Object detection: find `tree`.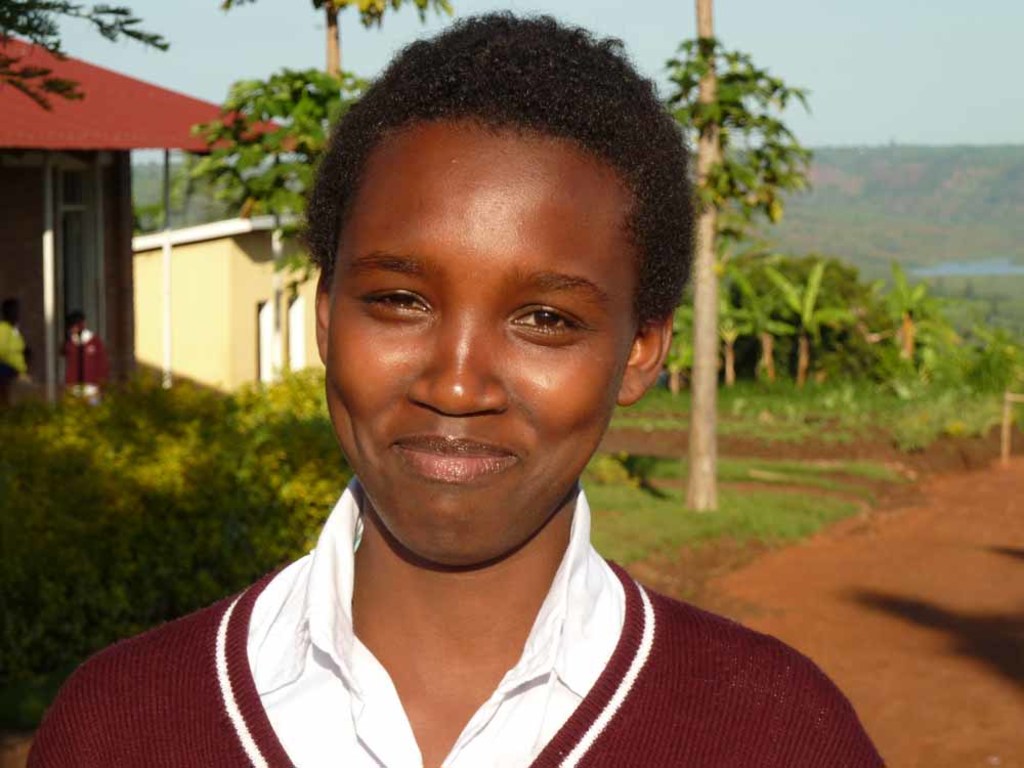
(650,0,818,531).
